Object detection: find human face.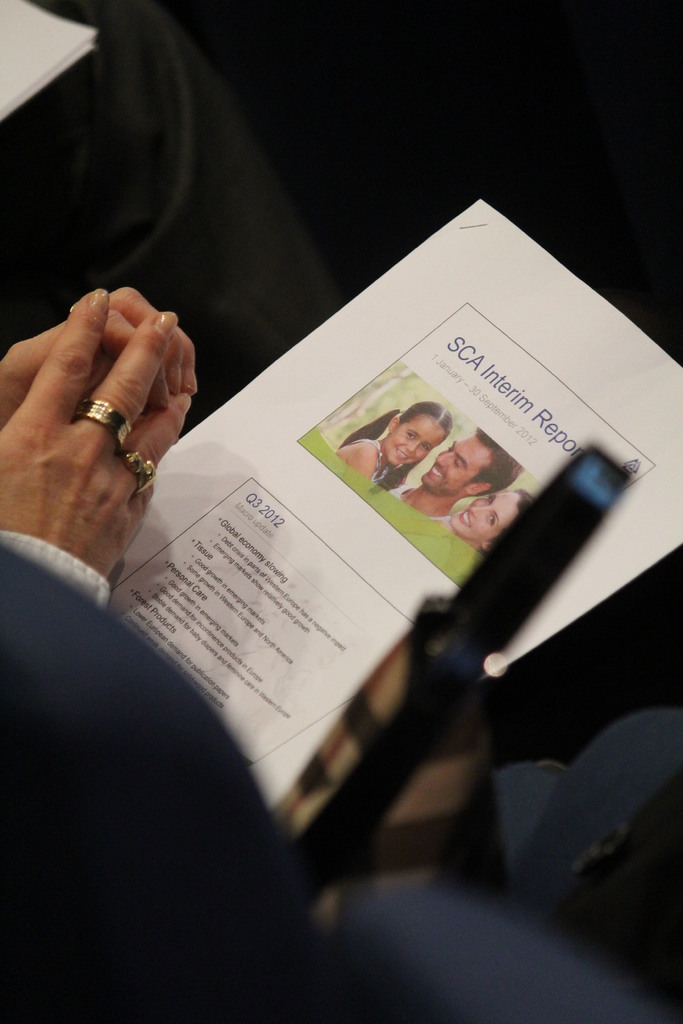
locate(450, 492, 516, 539).
